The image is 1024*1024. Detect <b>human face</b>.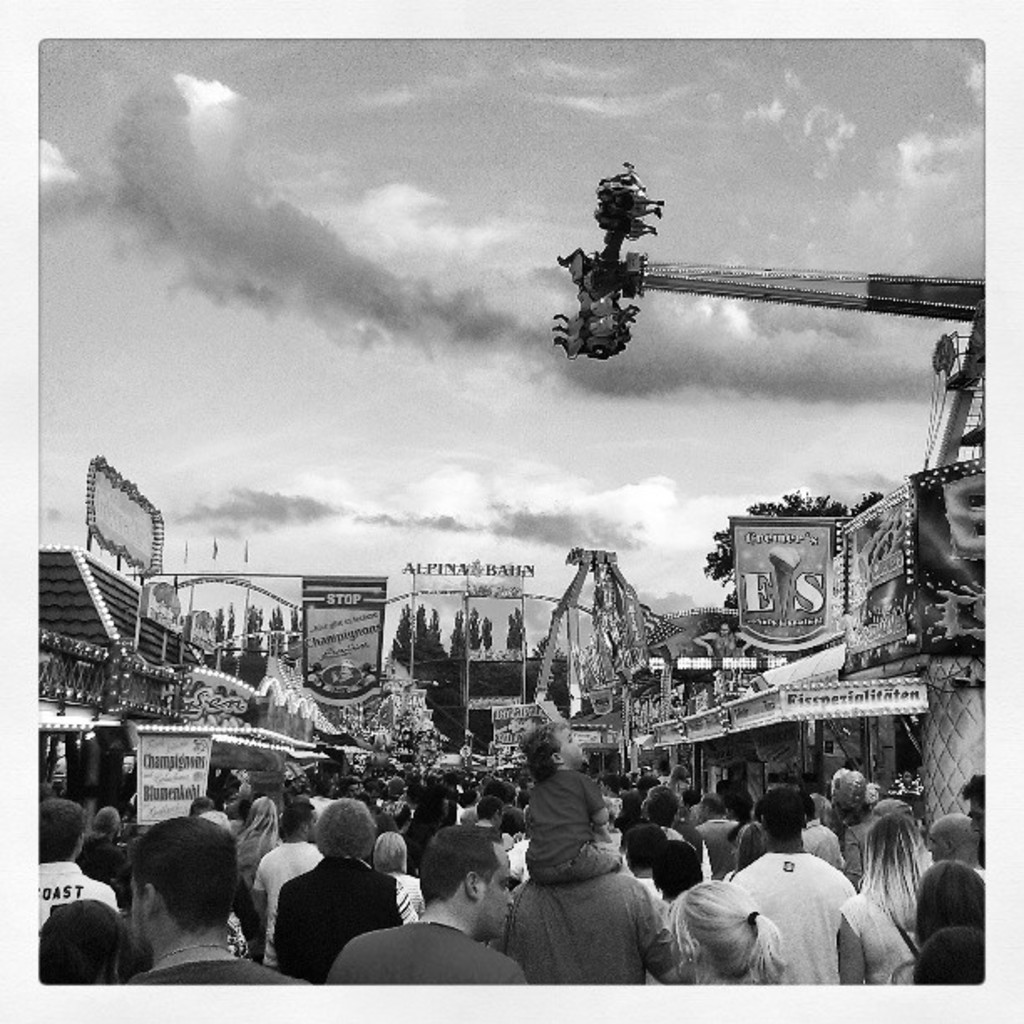
Detection: [left=664, top=917, right=686, bottom=980].
